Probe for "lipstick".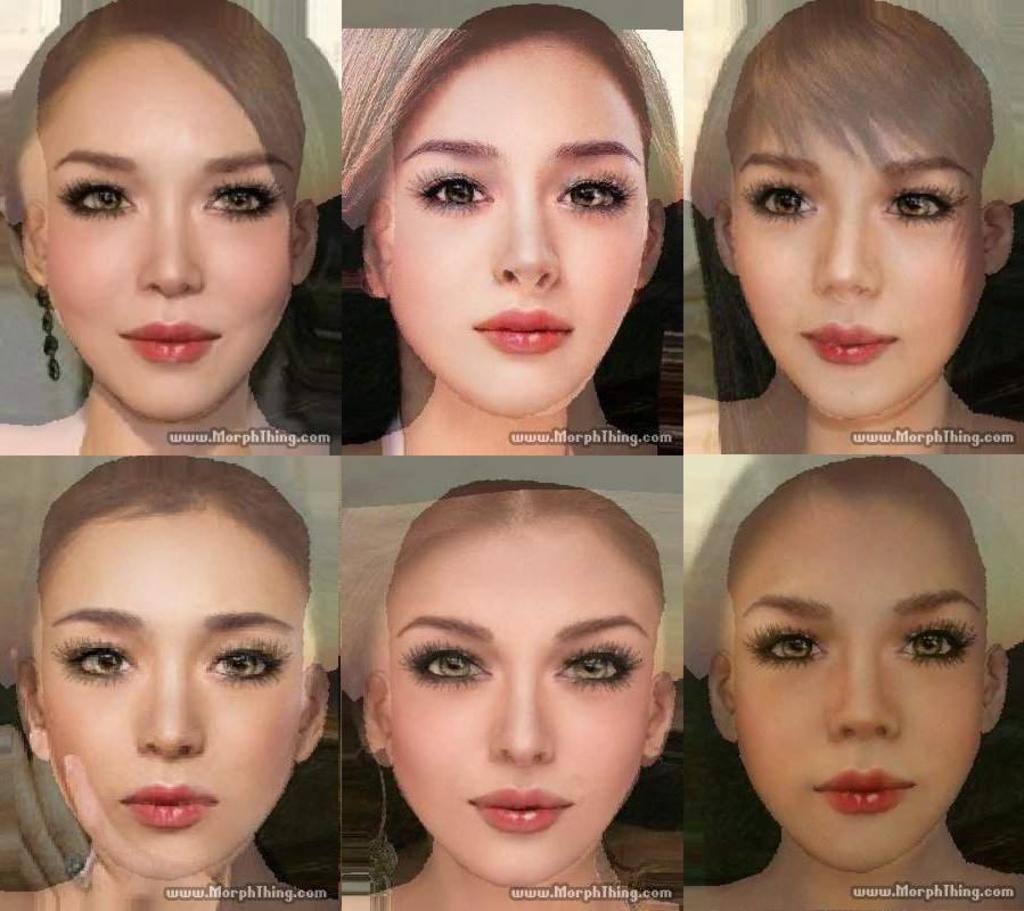
Probe result: 798/320/898/363.
